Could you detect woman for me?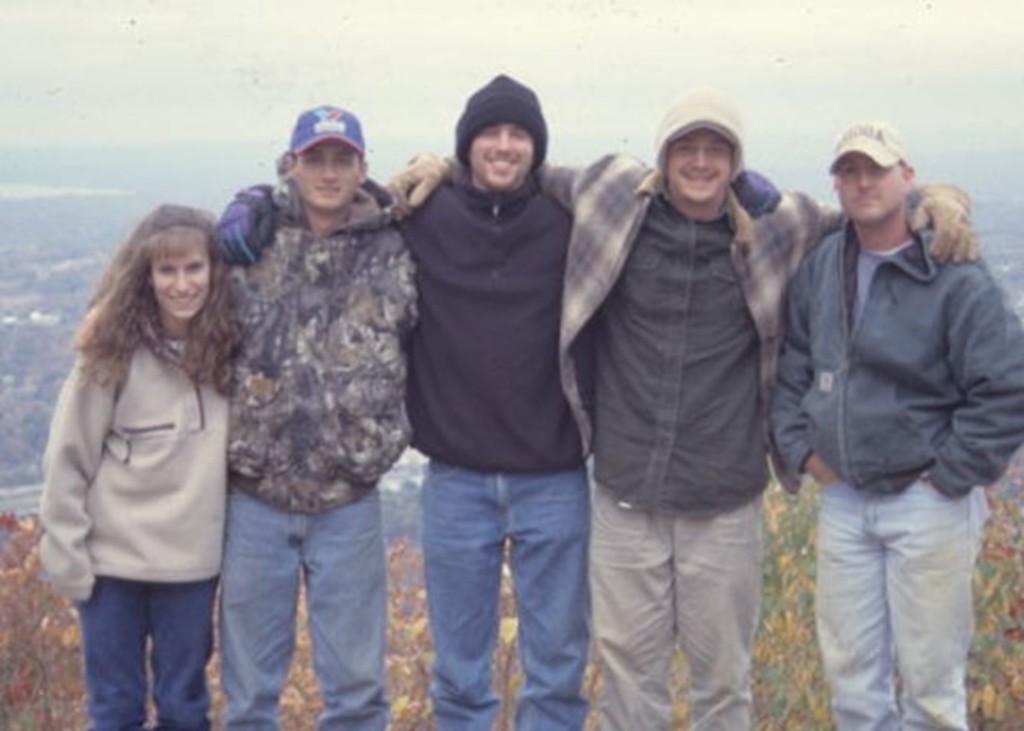
Detection result: <bbox>34, 206, 239, 728</bbox>.
